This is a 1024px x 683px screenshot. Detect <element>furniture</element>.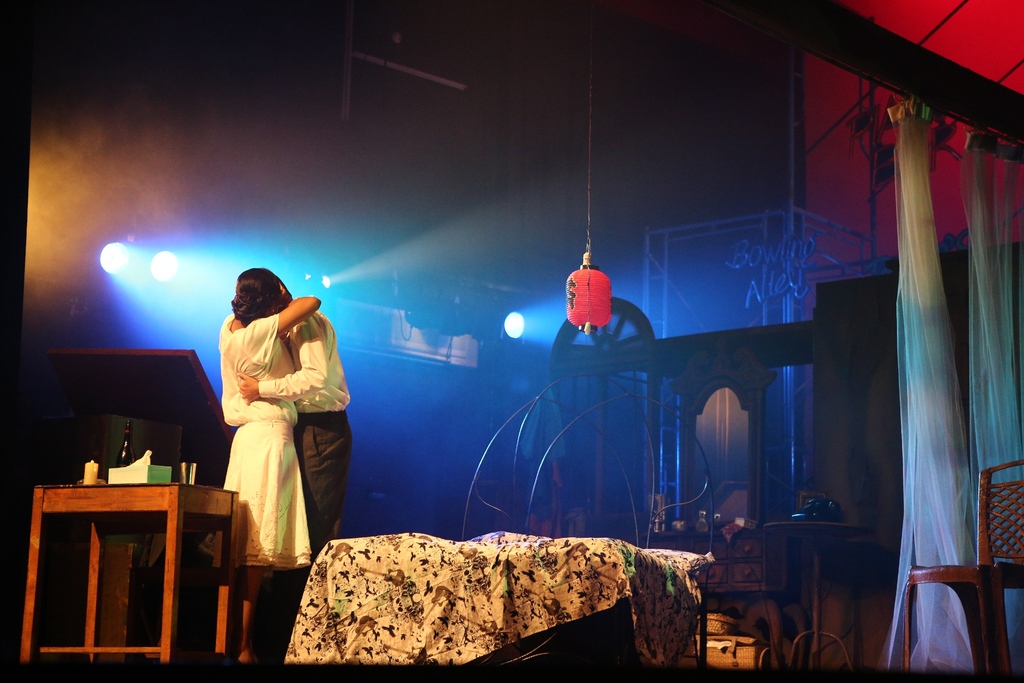
(left=46, top=345, right=234, bottom=486).
